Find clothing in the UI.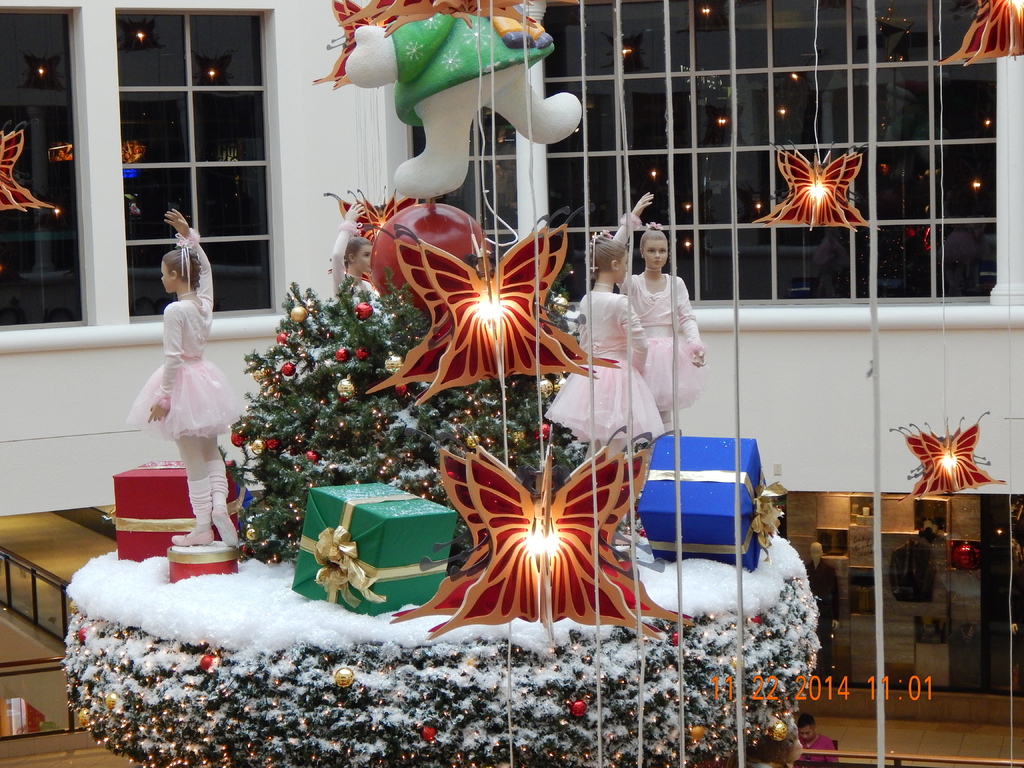
UI element at 128/227/248/440.
